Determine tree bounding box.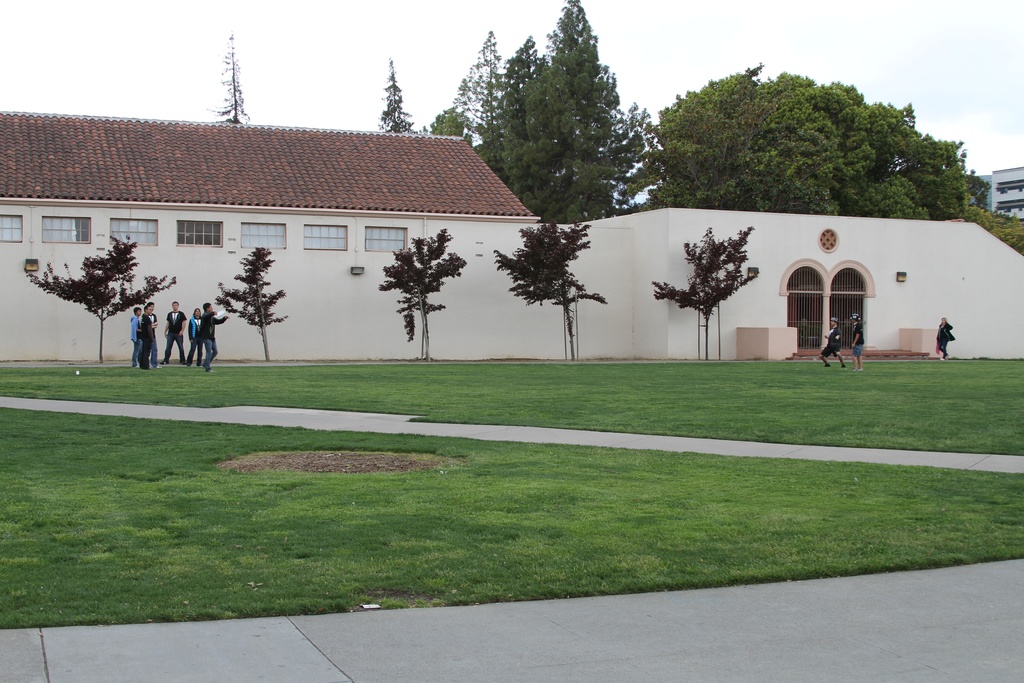
Determined: <bbox>23, 227, 177, 366</bbox>.
